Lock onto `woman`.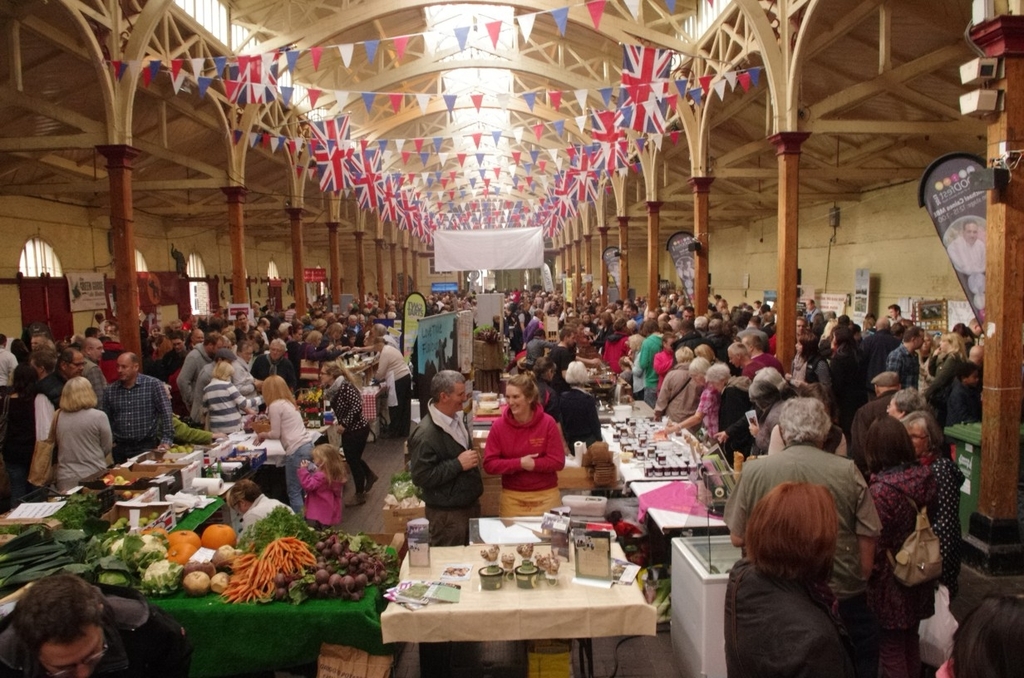
Locked: [left=299, top=332, right=327, bottom=386].
